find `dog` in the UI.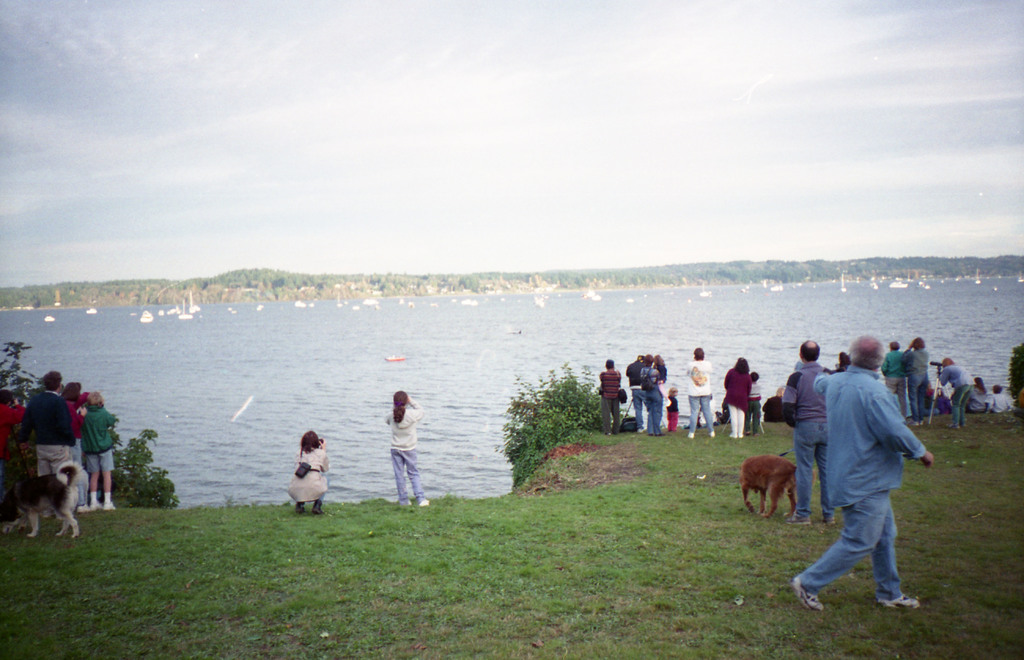
UI element at locate(739, 454, 819, 521).
